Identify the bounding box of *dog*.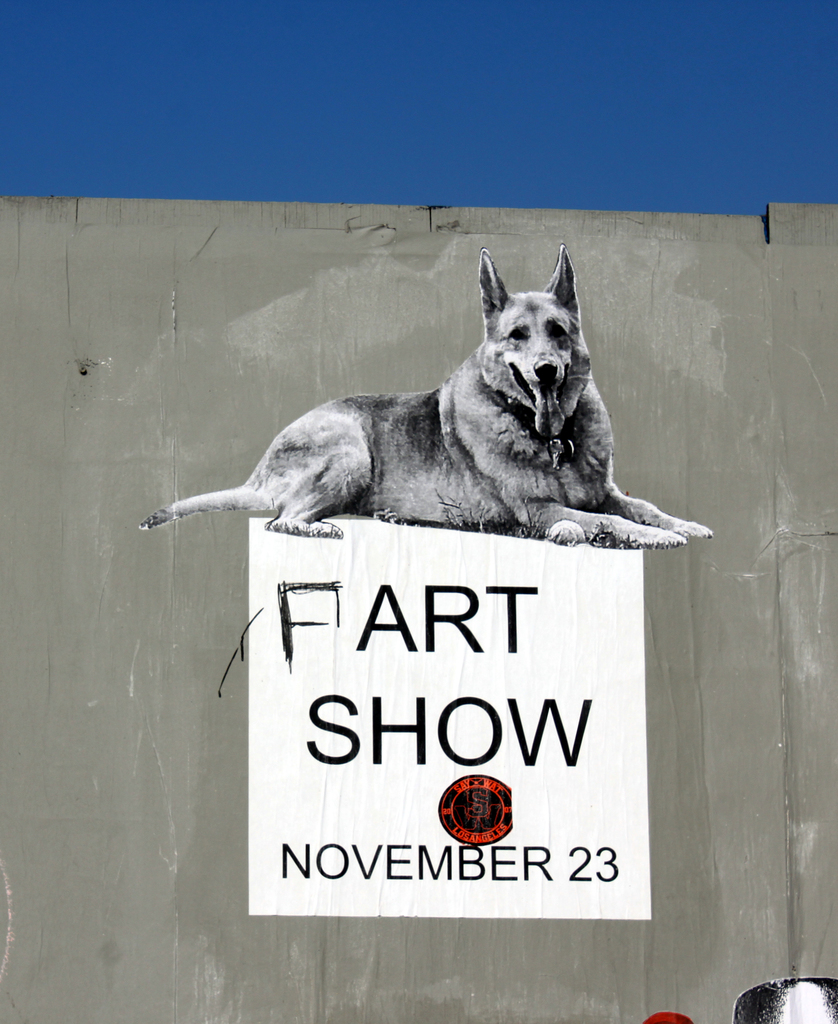
138 245 713 550.
